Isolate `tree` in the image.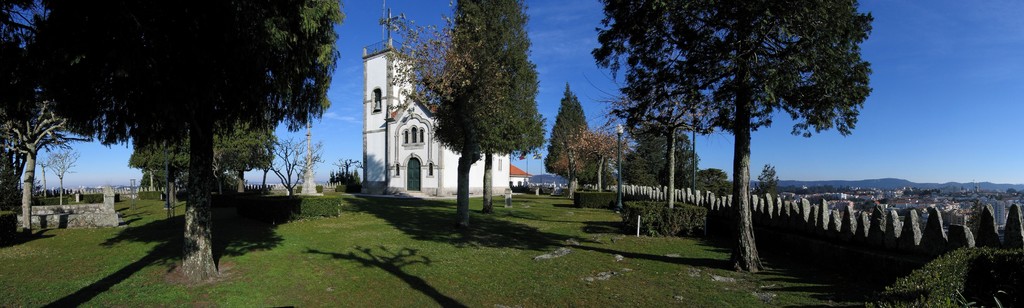
Isolated region: (481, 146, 493, 217).
